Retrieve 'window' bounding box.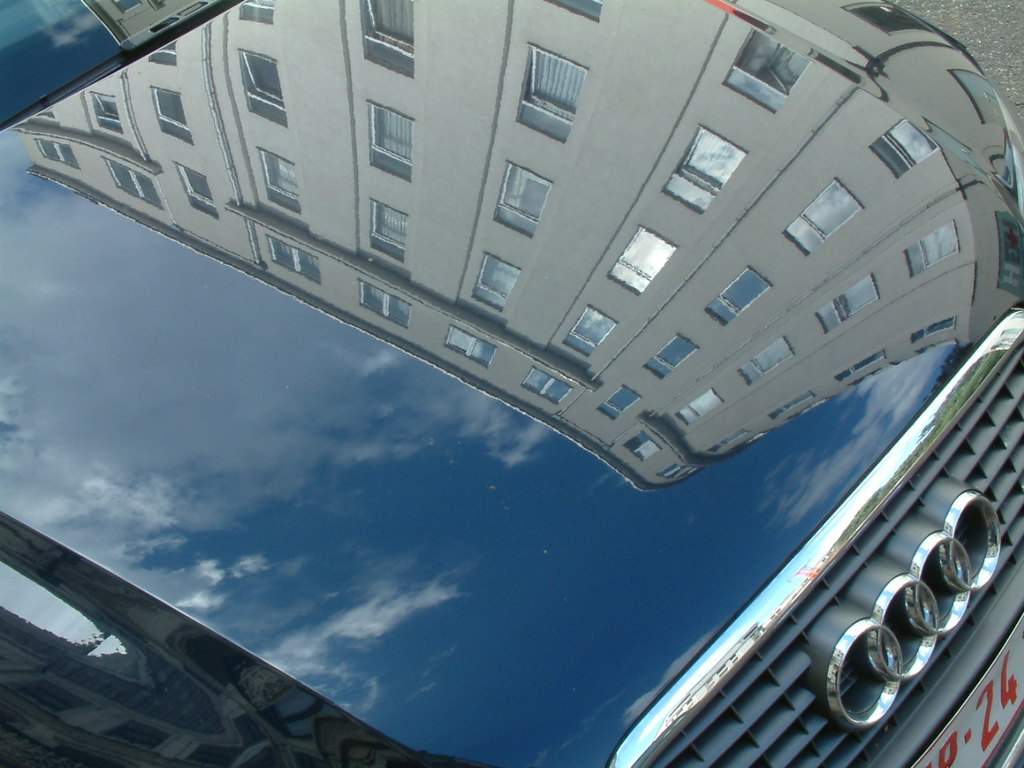
Bounding box: l=722, t=33, r=817, b=110.
